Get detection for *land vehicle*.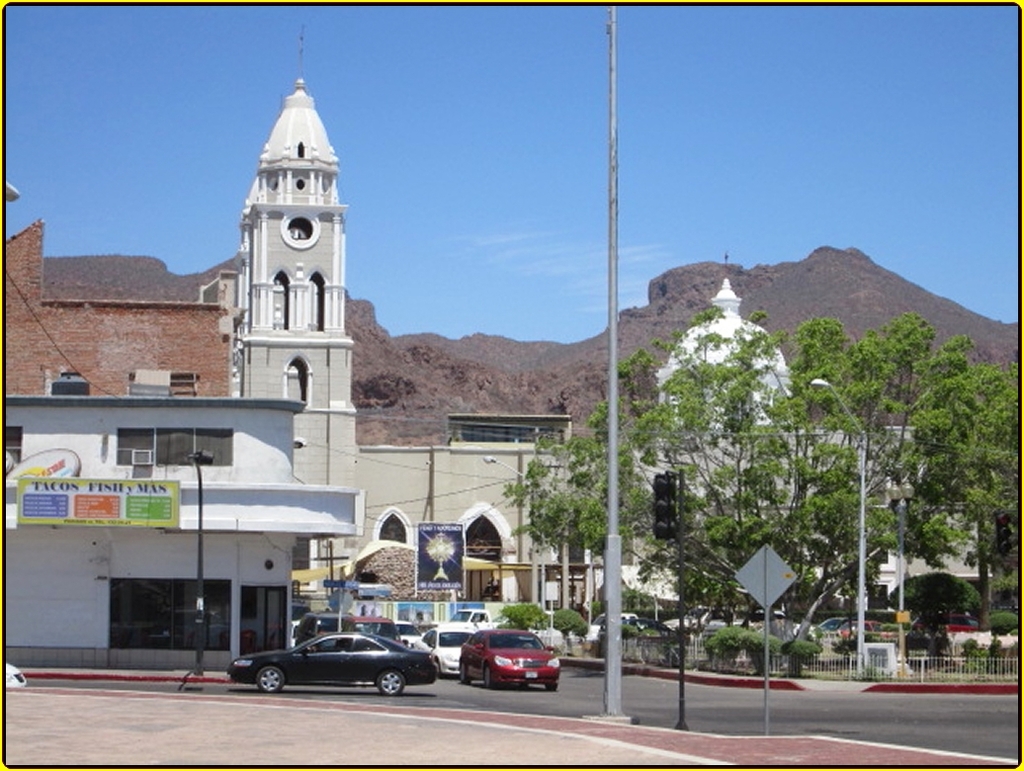
Detection: crop(814, 610, 852, 639).
